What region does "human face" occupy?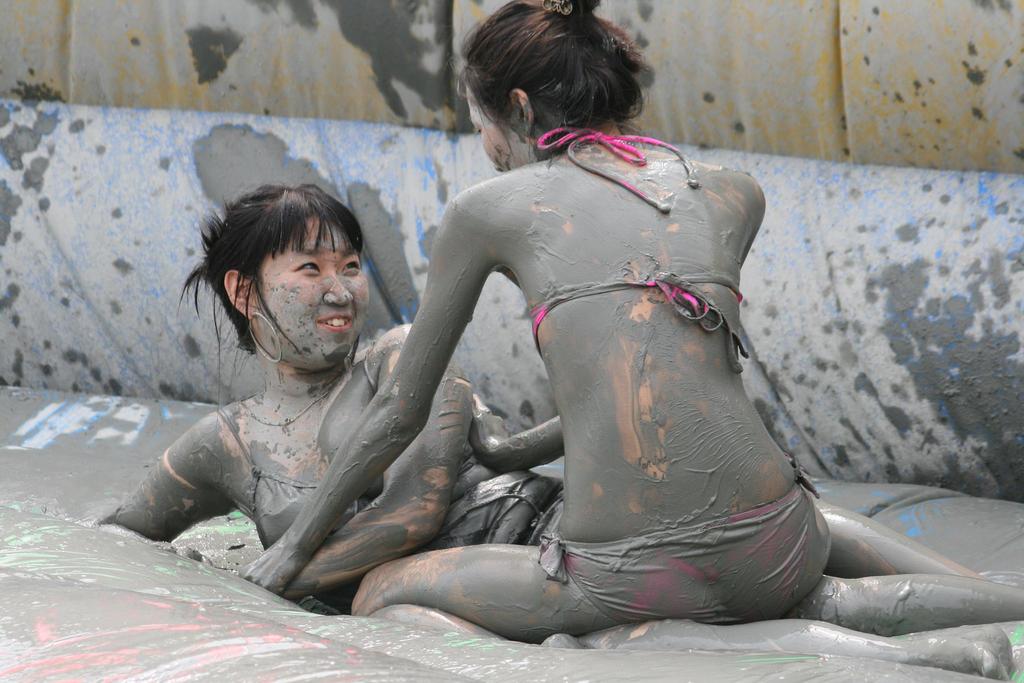
256 214 372 370.
